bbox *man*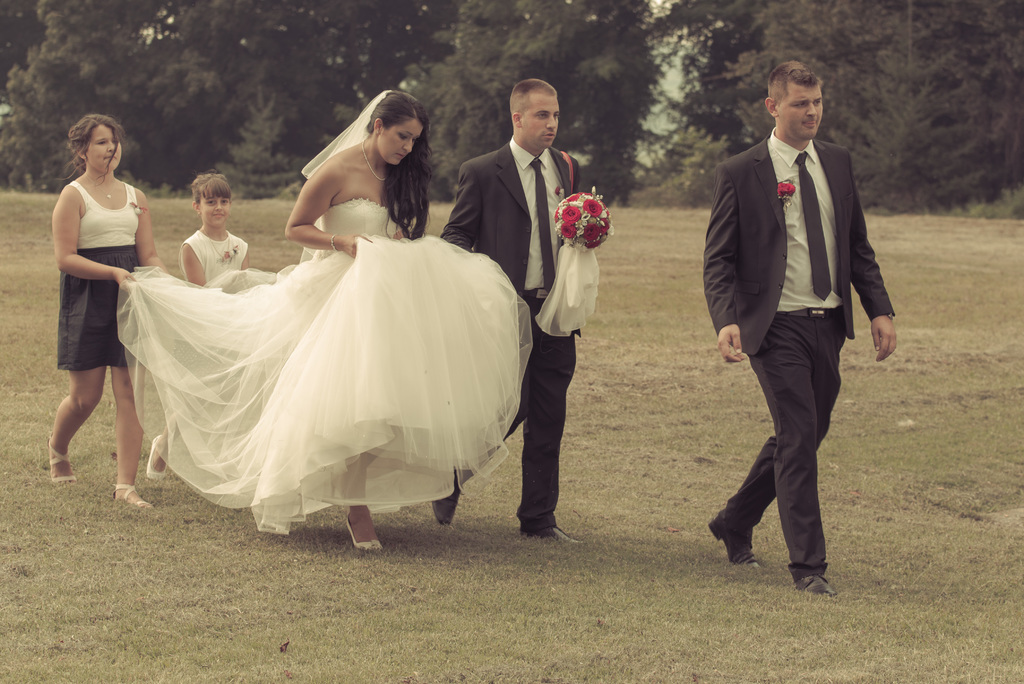
box(697, 50, 894, 594)
